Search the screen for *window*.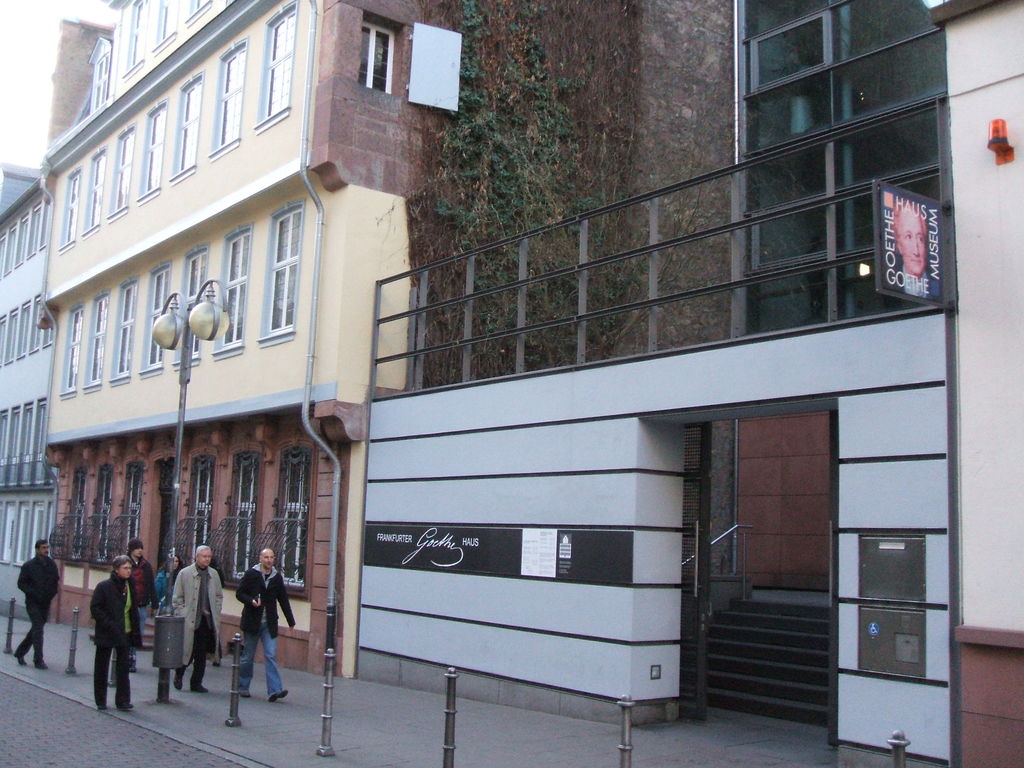
Found at <box>253,201,304,341</box>.
